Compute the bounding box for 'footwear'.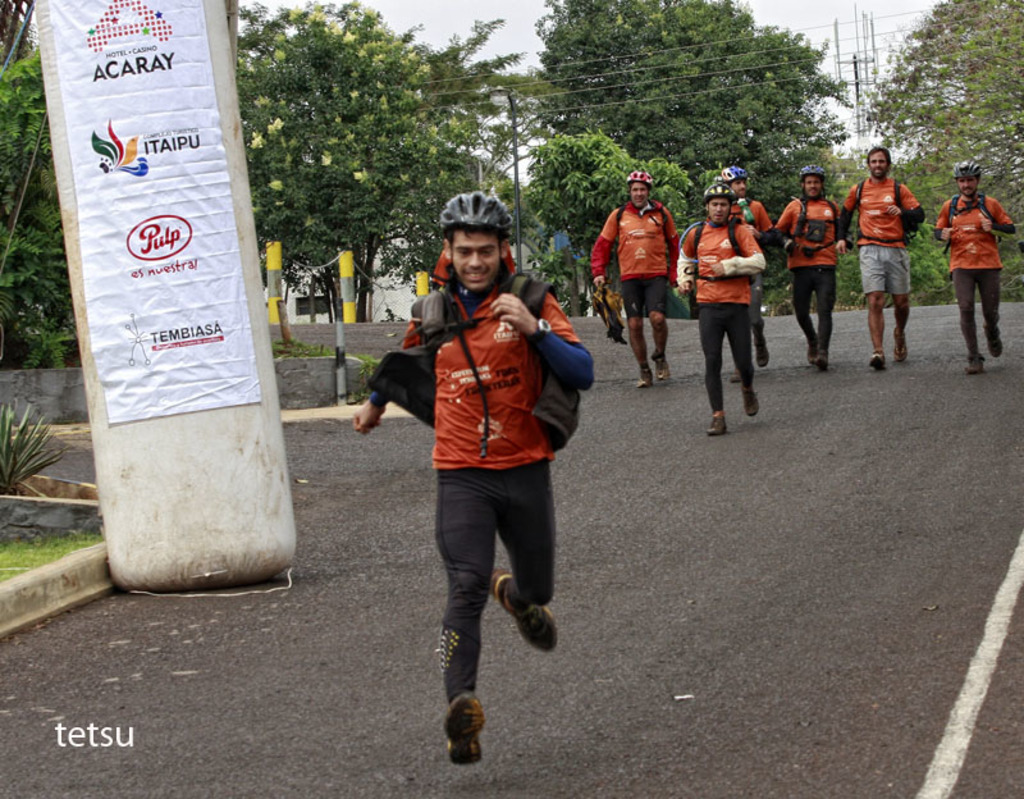
region(818, 346, 831, 369).
